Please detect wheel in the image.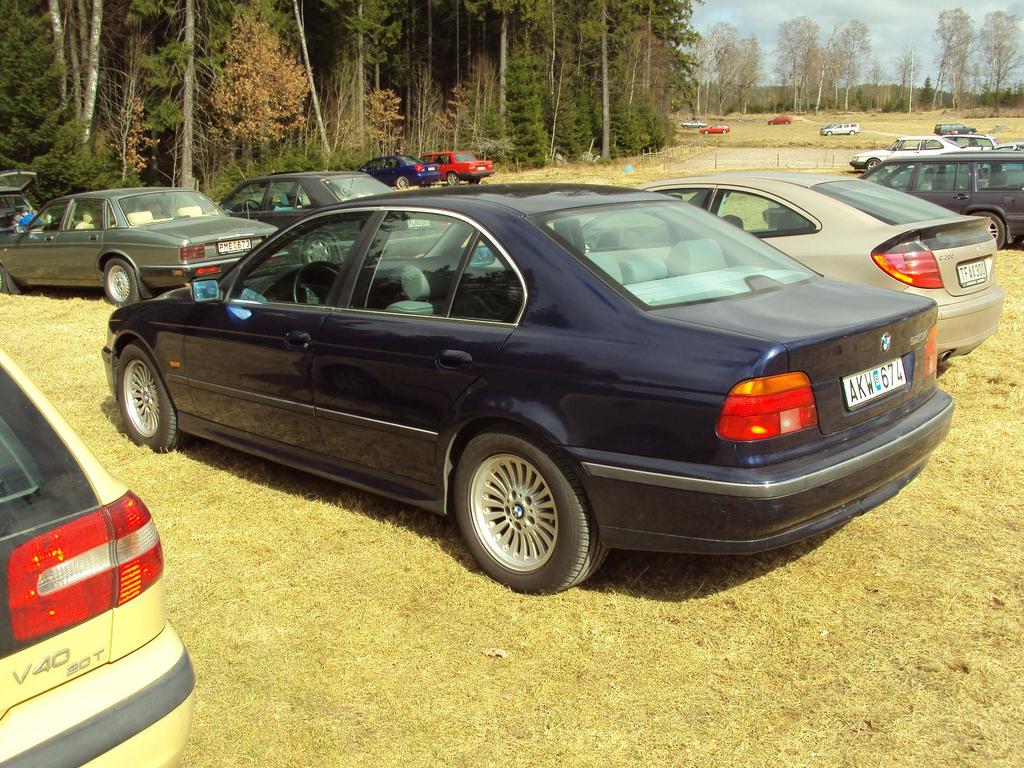
box(243, 197, 260, 213).
